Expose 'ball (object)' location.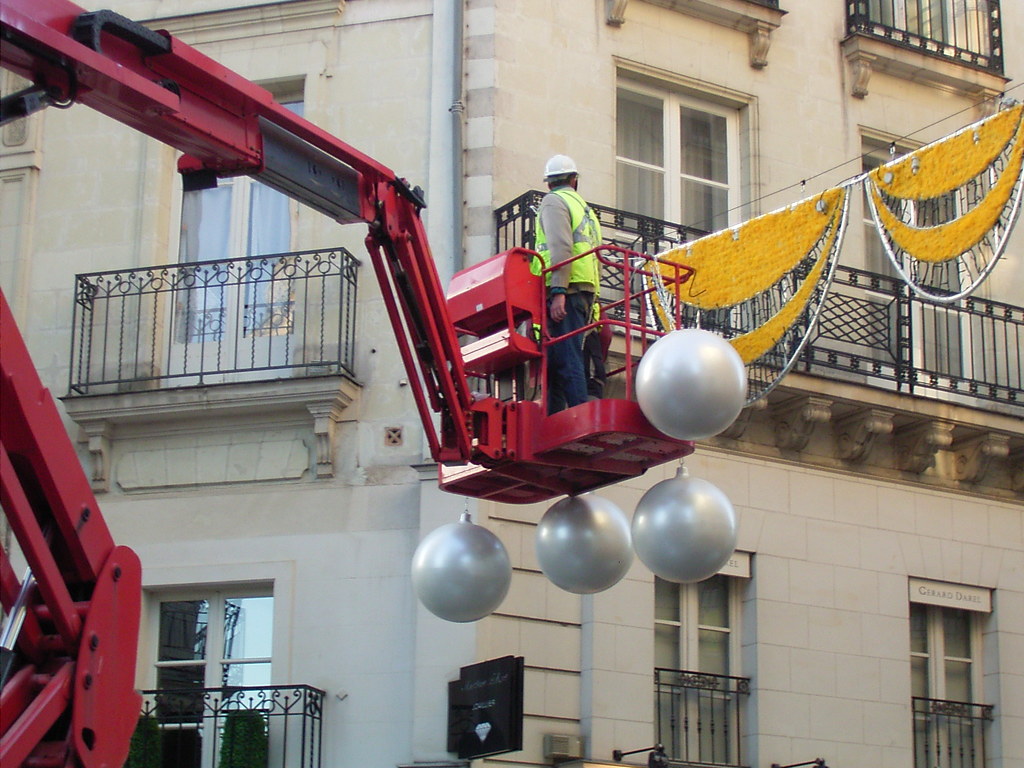
Exposed at {"x1": 536, "y1": 497, "x2": 630, "y2": 593}.
